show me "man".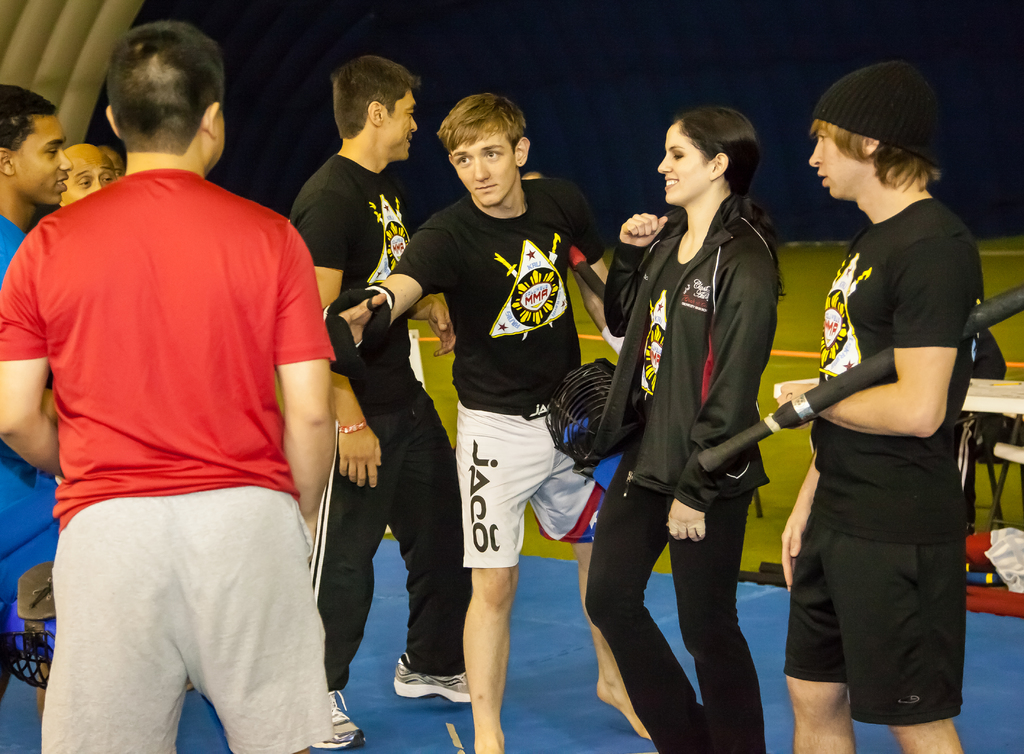
"man" is here: bbox=[13, 22, 352, 753].
